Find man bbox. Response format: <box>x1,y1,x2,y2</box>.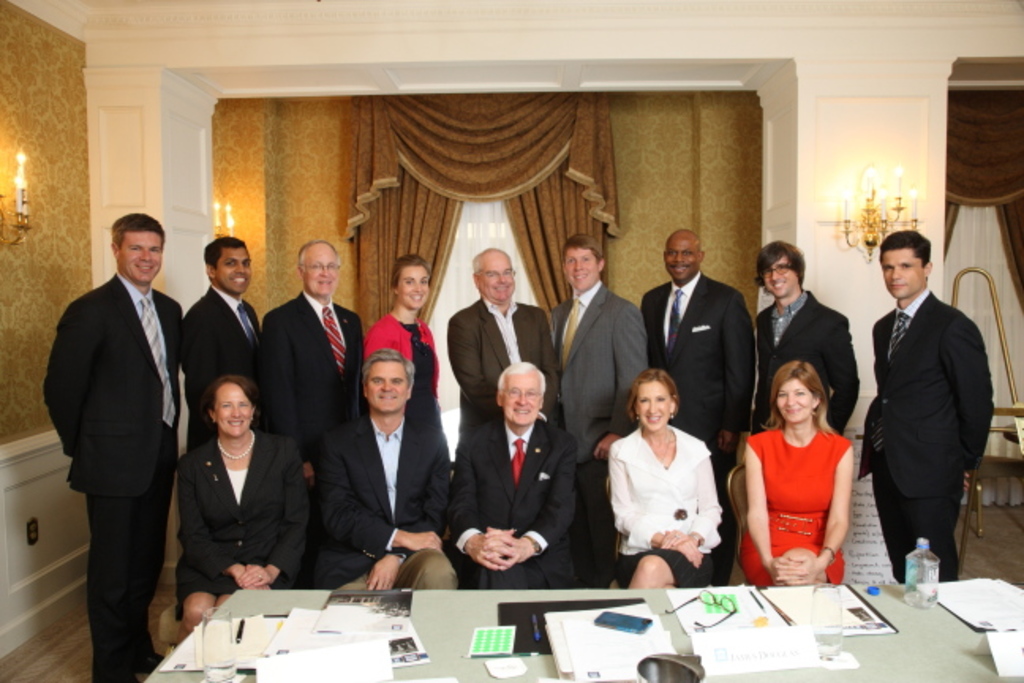
<box>643,226,760,583</box>.
